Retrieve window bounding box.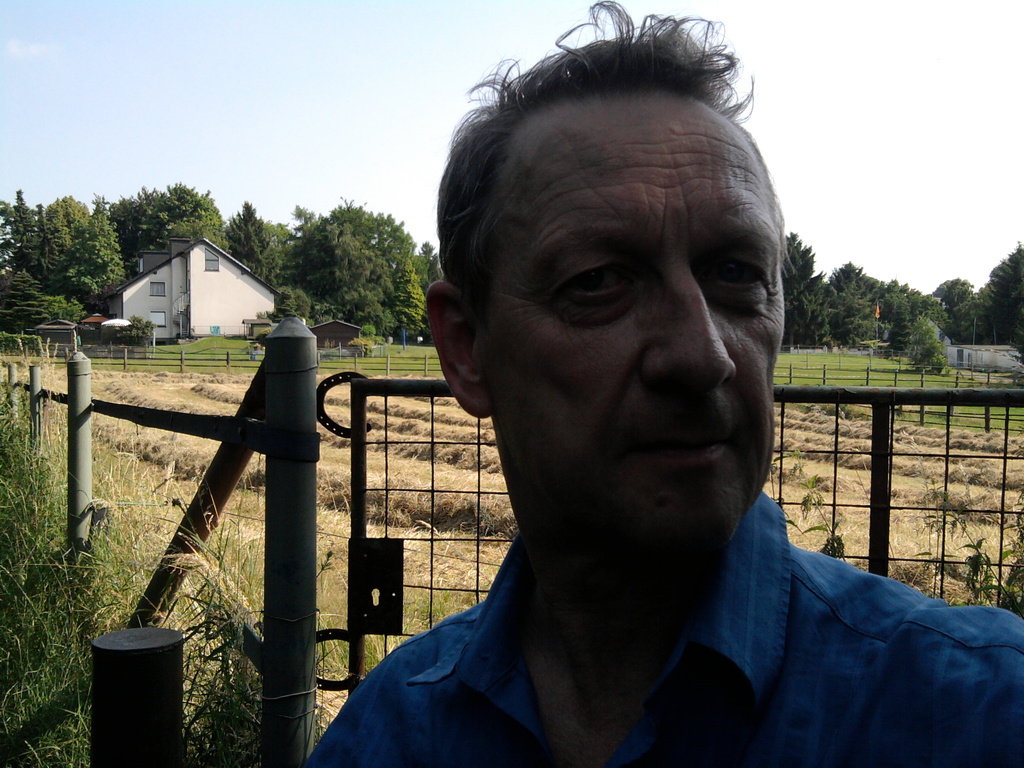
Bounding box: (x1=150, y1=281, x2=166, y2=297).
